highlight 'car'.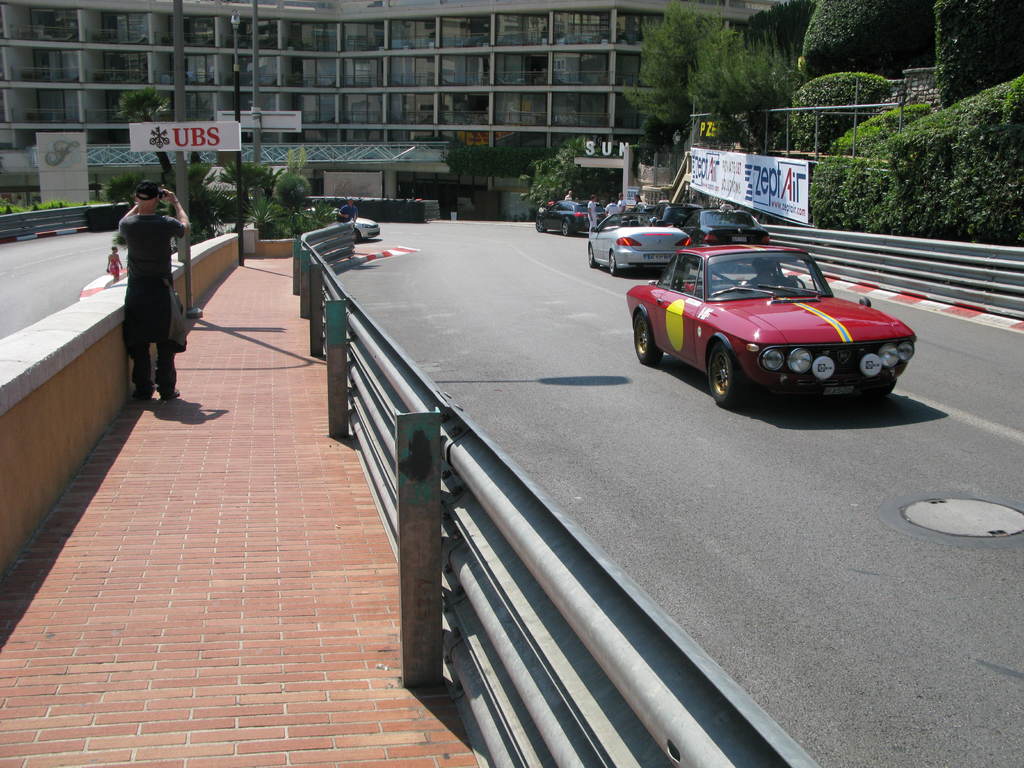
Highlighted region: 624,244,918,410.
